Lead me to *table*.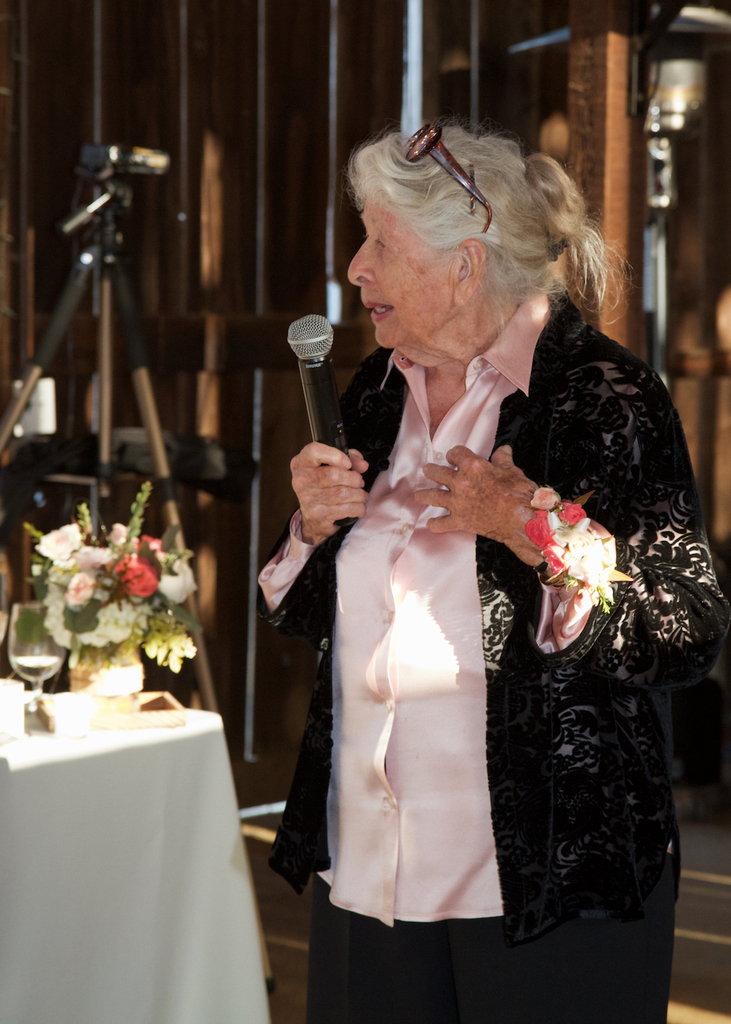
Lead to (0,683,277,1017).
